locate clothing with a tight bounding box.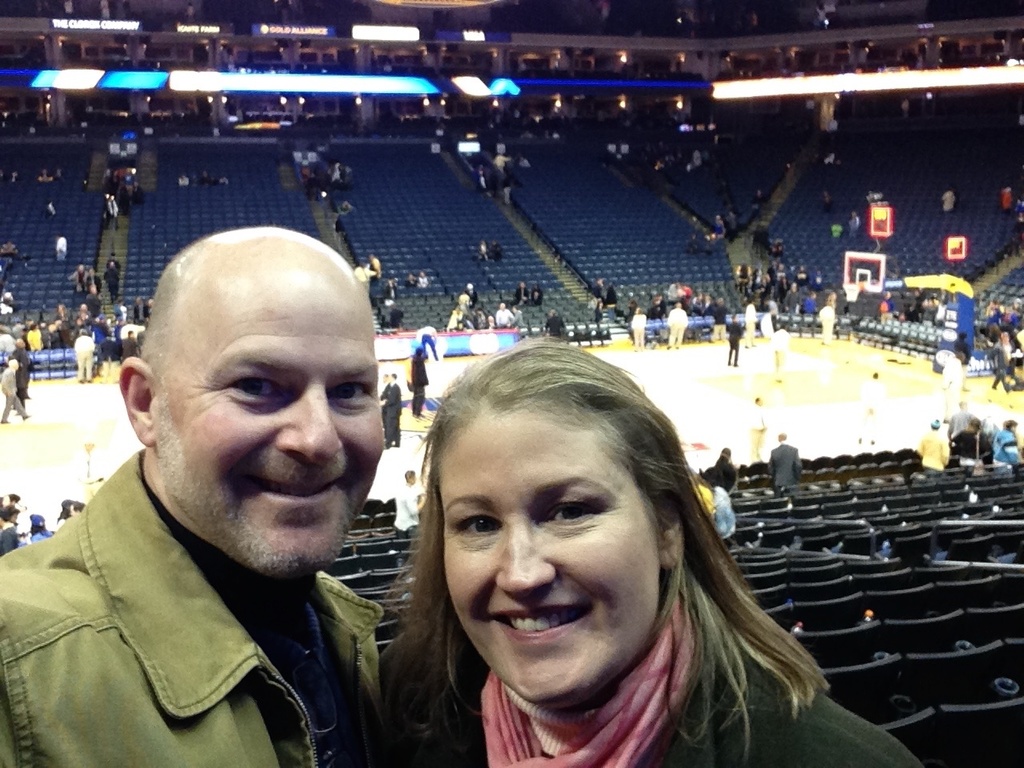
<bbox>334, 213, 352, 255</bbox>.
